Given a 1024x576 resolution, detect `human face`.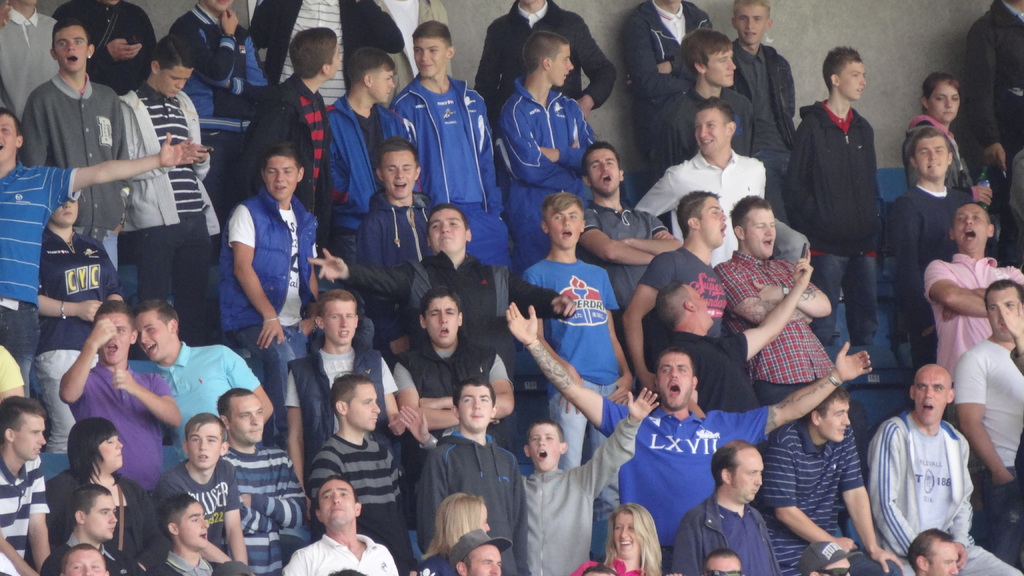
left=547, top=202, right=583, bottom=250.
